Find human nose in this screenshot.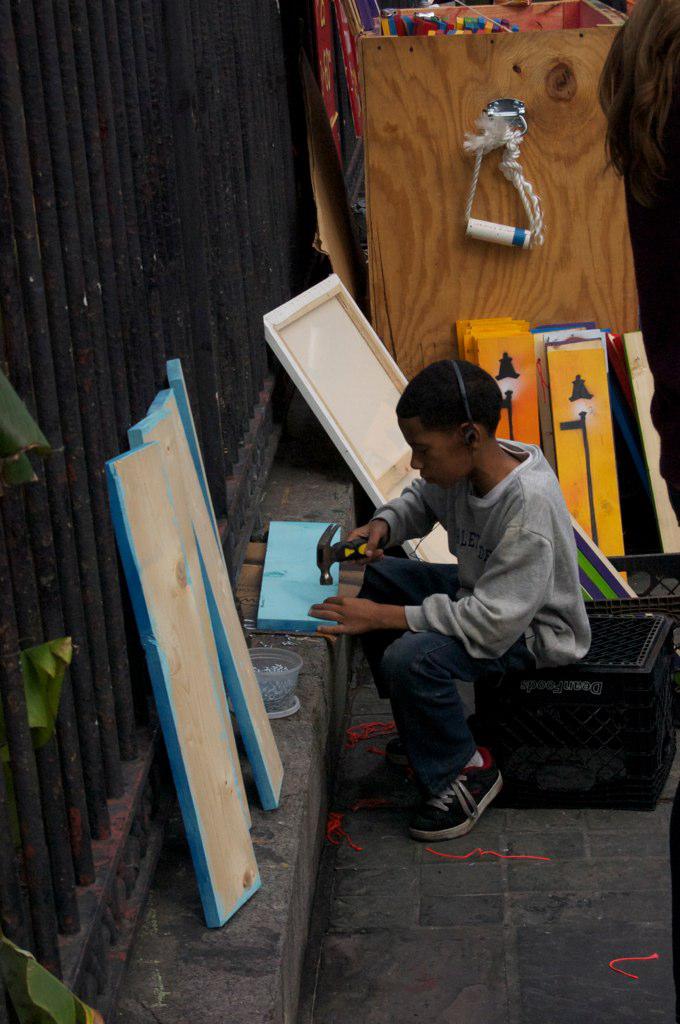
The bounding box for human nose is <box>408,450,426,473</box>.
